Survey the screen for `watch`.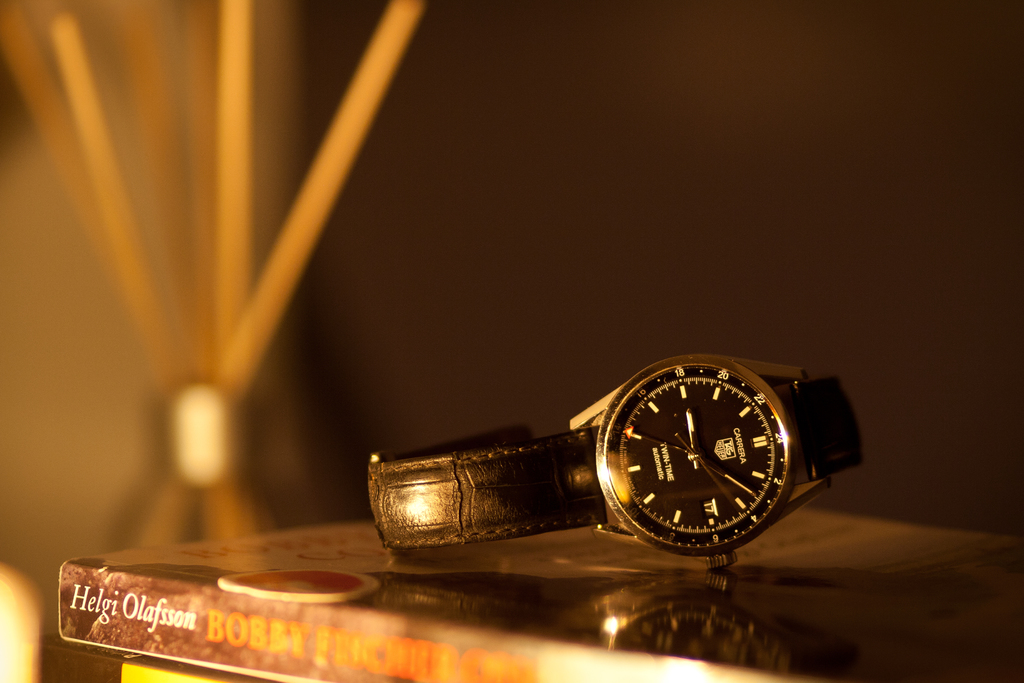
Survey found: 376, 352, 866, 579.
